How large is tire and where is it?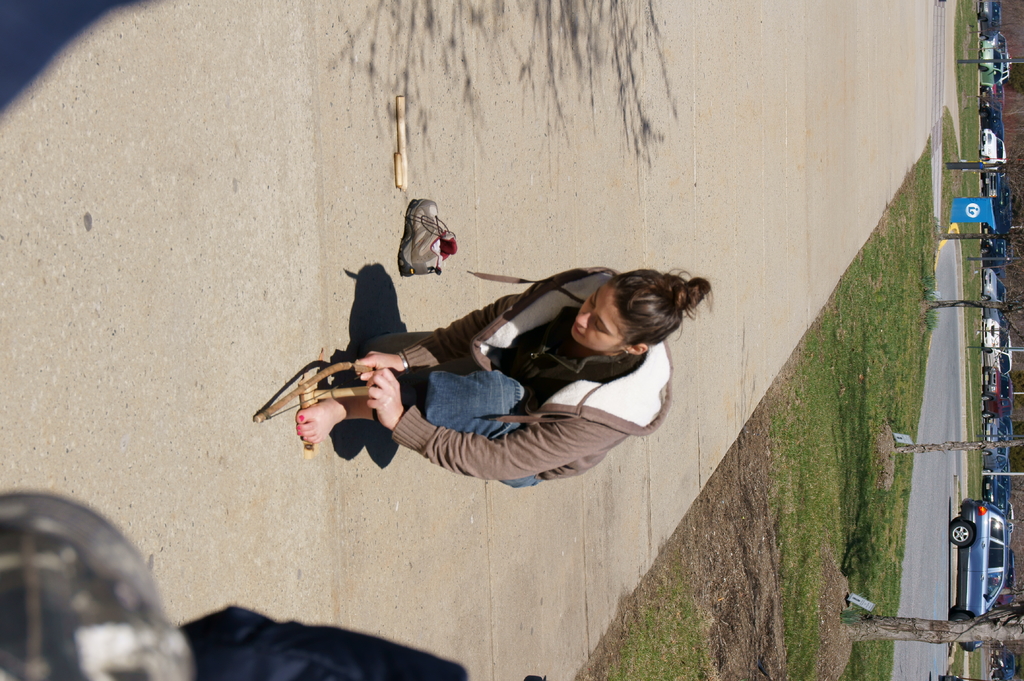
Bounding box: bbox=(974, 65, 988, 73).
